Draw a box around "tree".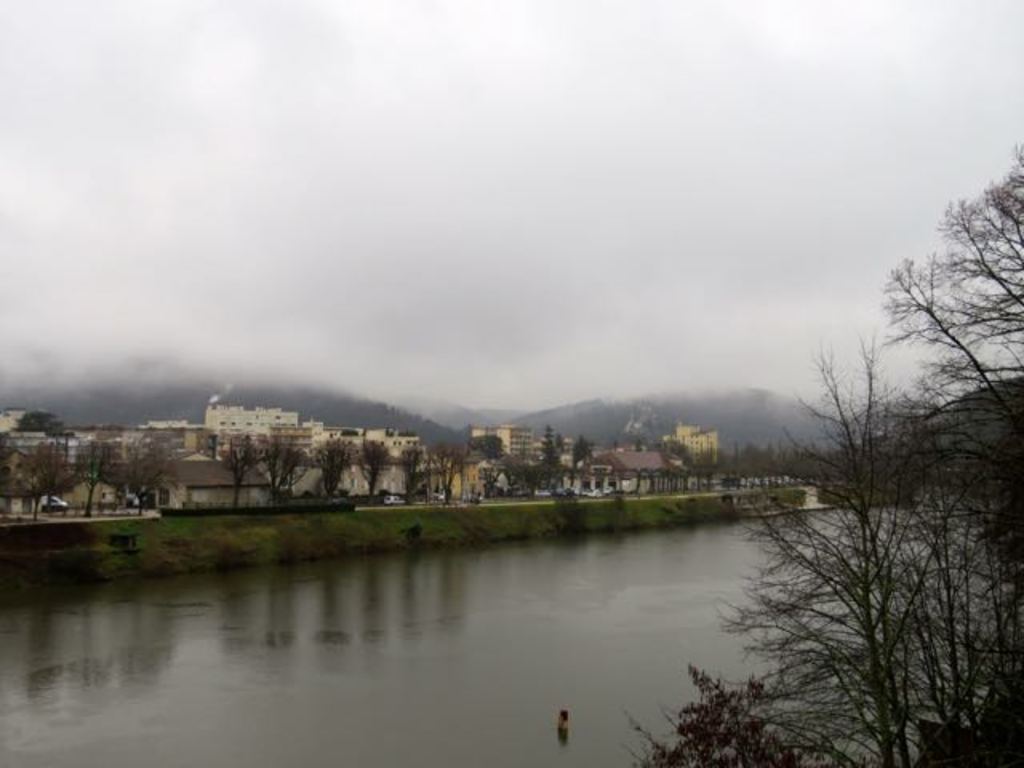
(x1=306, y1=434, x2=362, y2=499).
